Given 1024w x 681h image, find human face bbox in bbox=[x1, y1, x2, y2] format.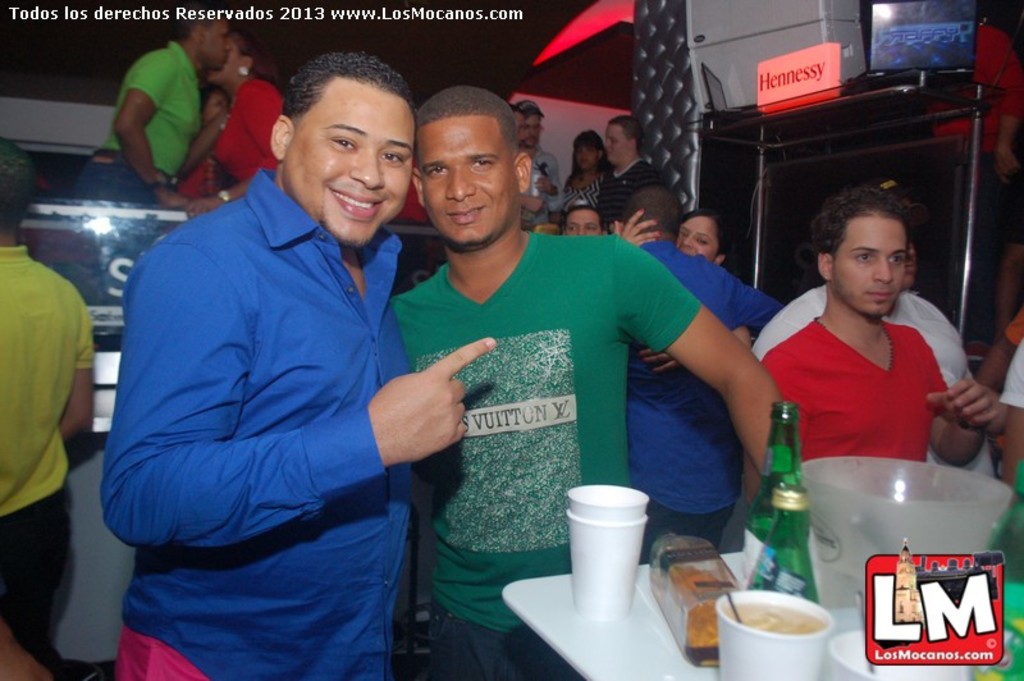
bbox=[671, 212, 716, 256].
